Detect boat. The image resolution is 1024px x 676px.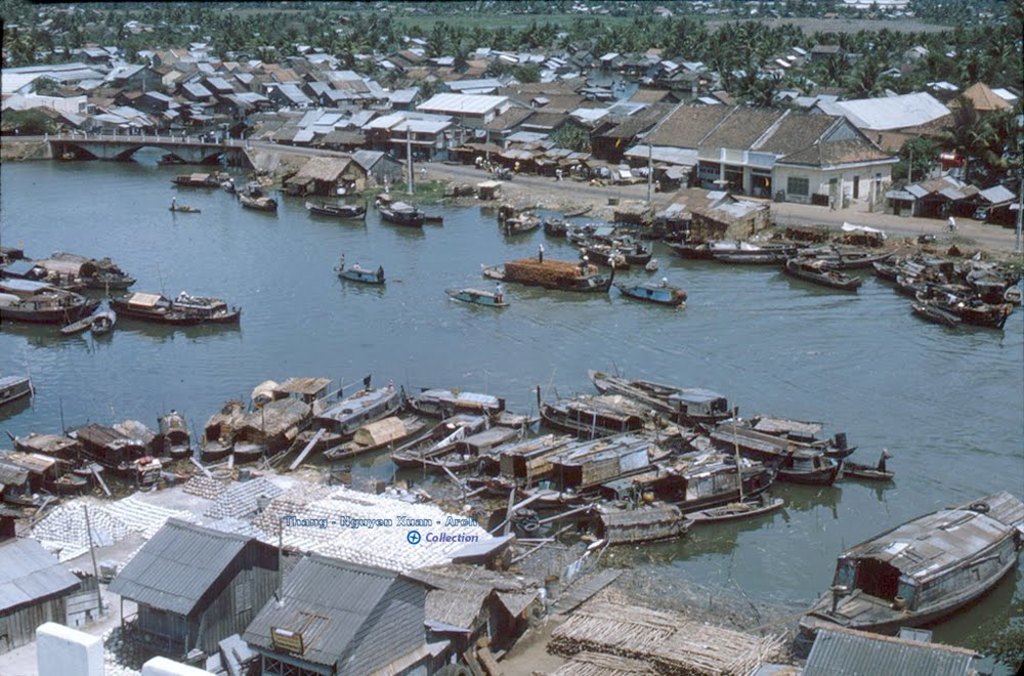
[left=173, top=197, right=200, bottom=215].
